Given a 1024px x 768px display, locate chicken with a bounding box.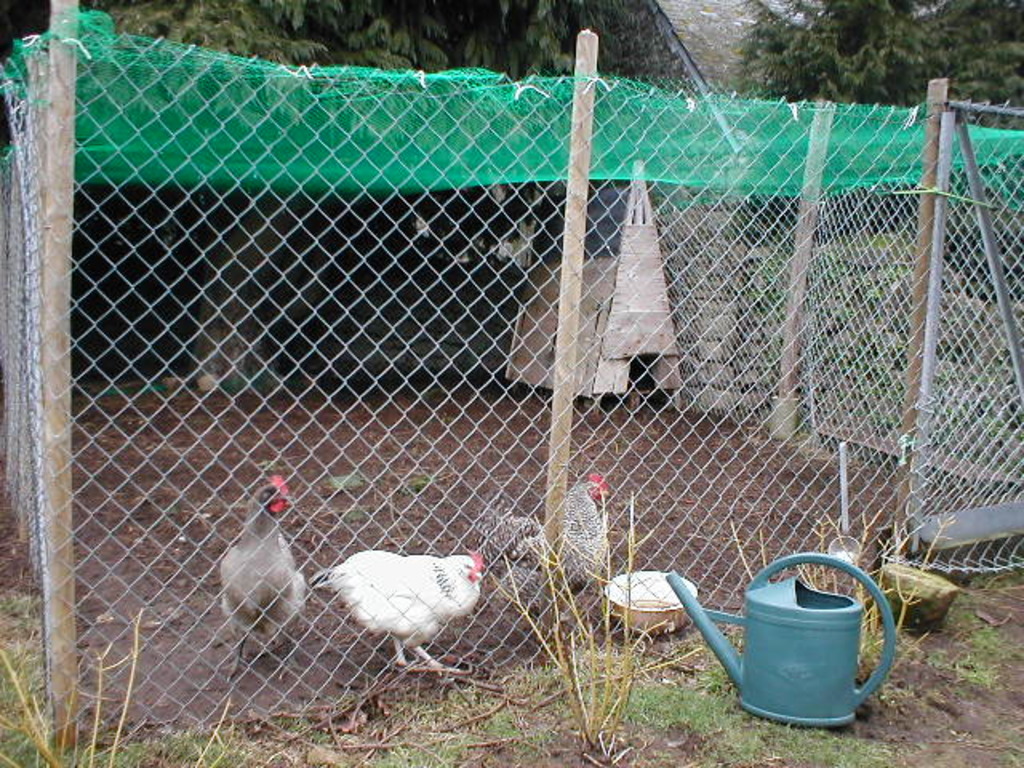
Located: left=475, top=470, right=611, bottom=630.
